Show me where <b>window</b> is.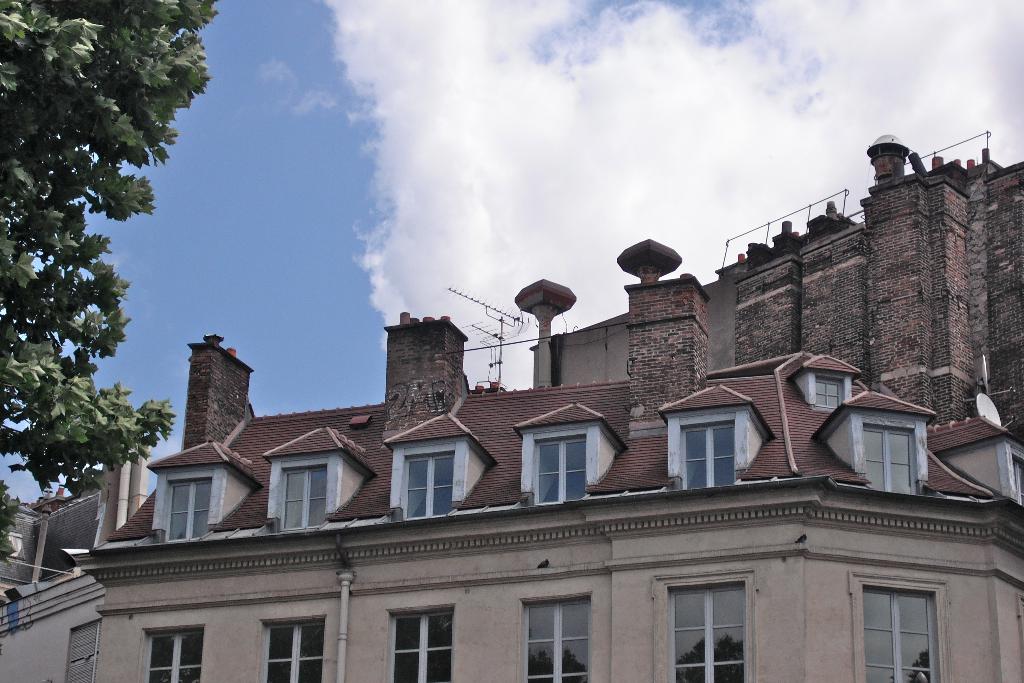
<b>window</b> is at [x1=676, y1=415, x2=737, y2=500].
